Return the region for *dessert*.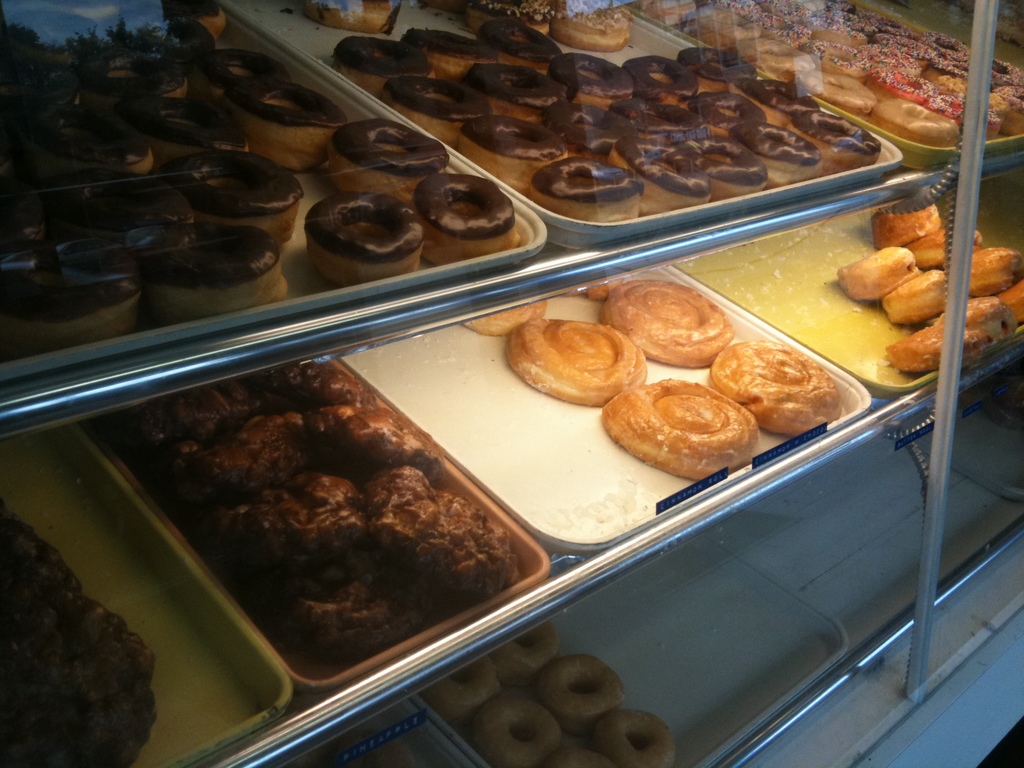
<box>876,199,940,240</box>.
